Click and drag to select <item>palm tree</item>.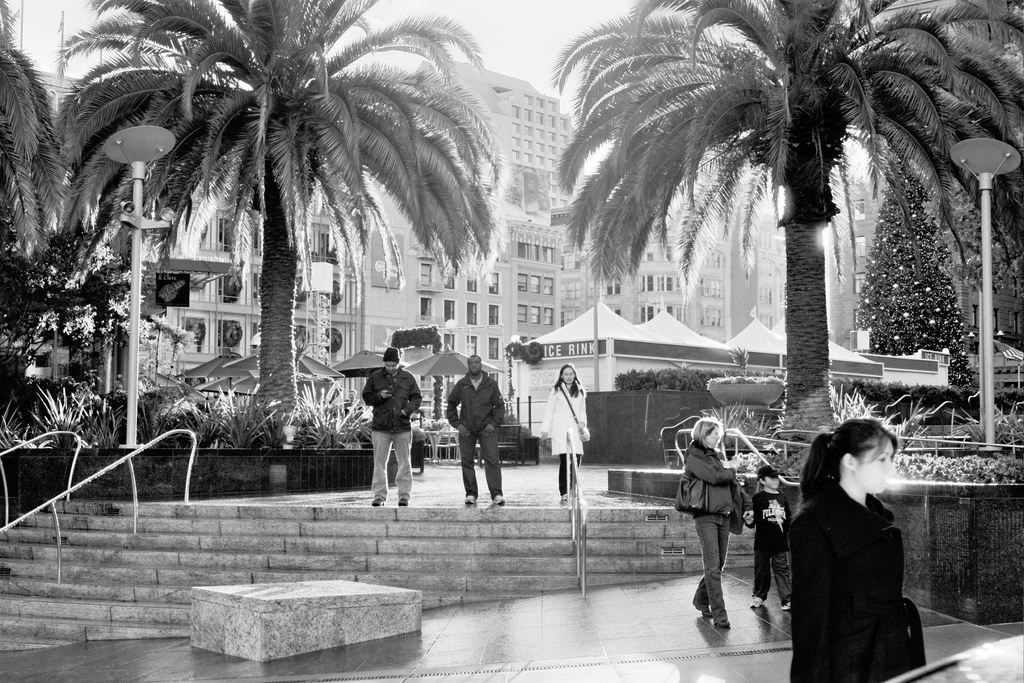
Selection: (x1=630, y1=1, x2=989, y2=506).
